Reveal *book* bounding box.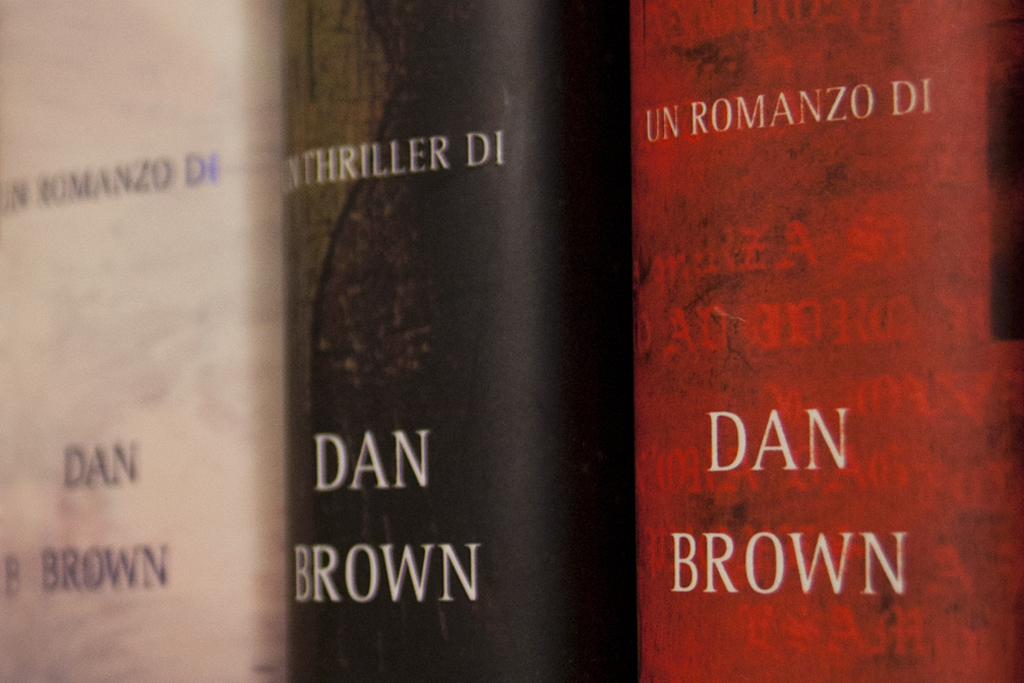
Revealed: box(0, 0, 283, 682).
